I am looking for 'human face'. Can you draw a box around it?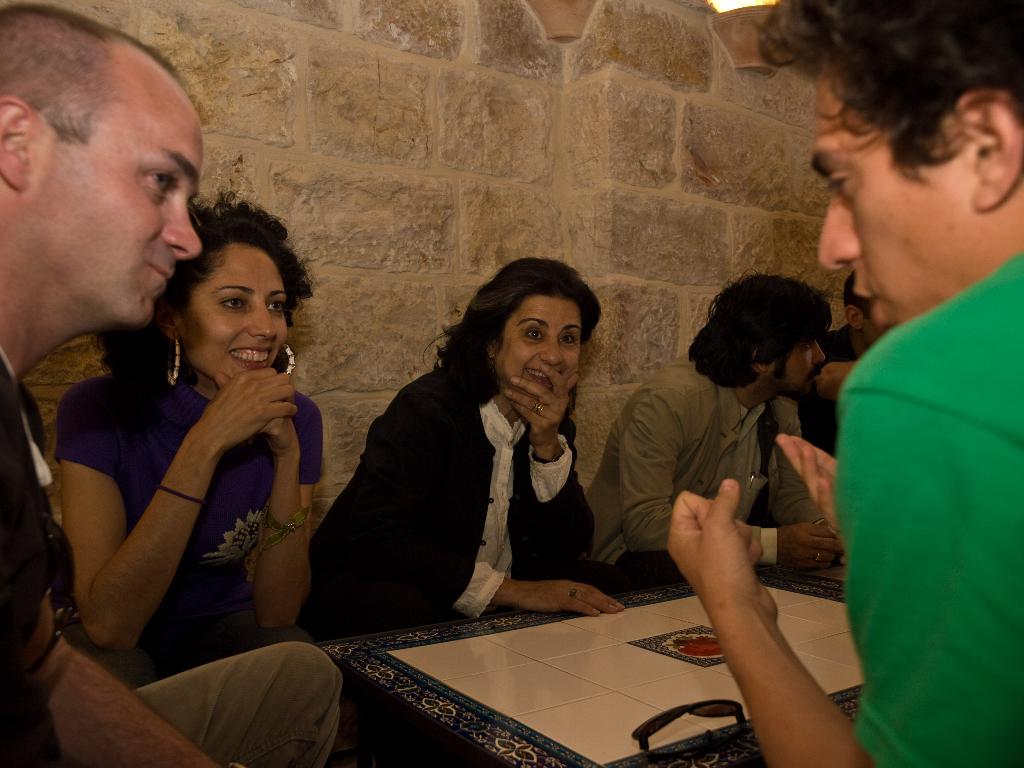
Sure, the bounding box is l=494, t=296, r=582, b=383.
